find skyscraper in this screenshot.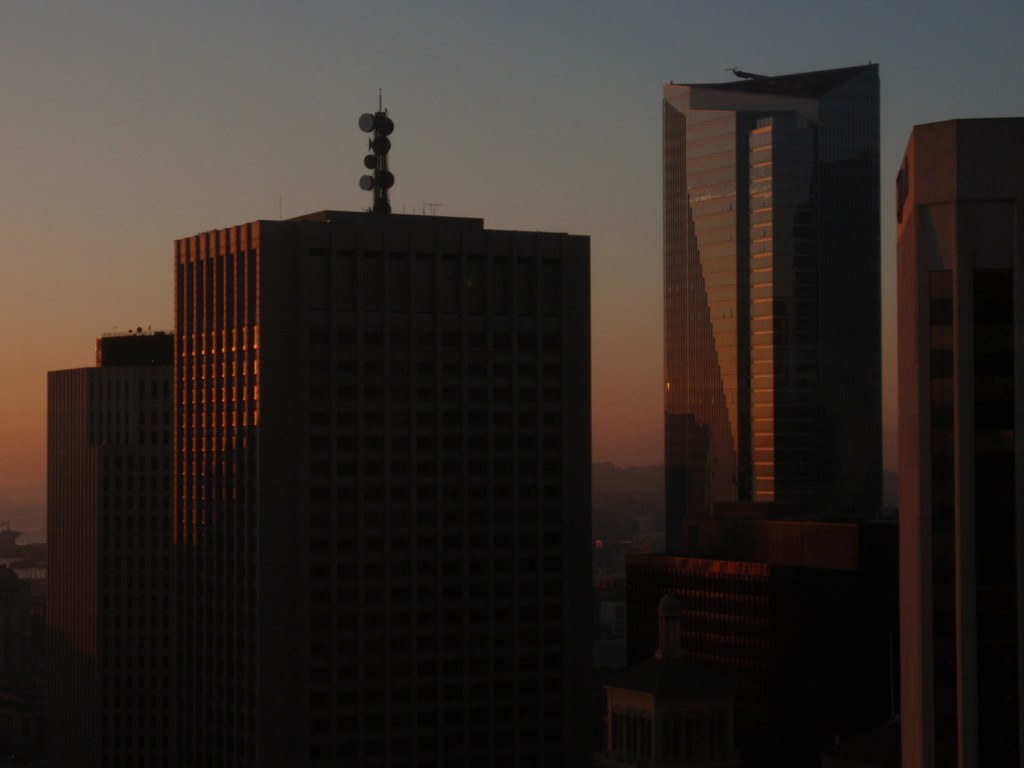
The bounding box for skyscraper is box(648, 18, 916, 613).
